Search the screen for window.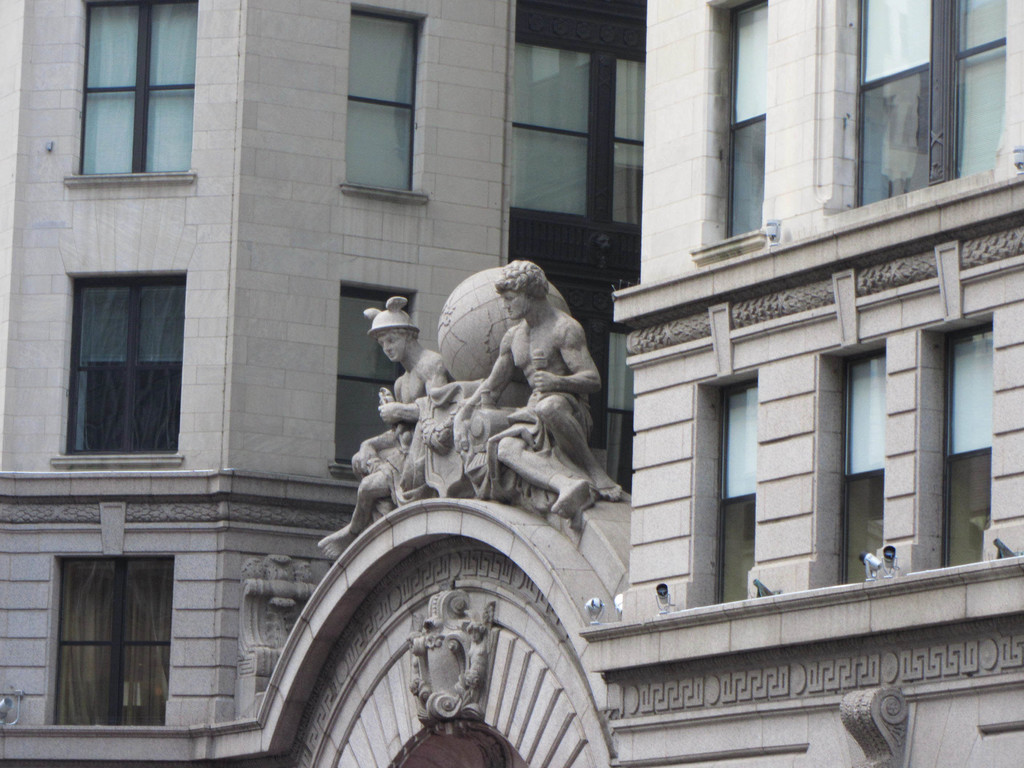
Found at box=[326, 282, 419, 482].
